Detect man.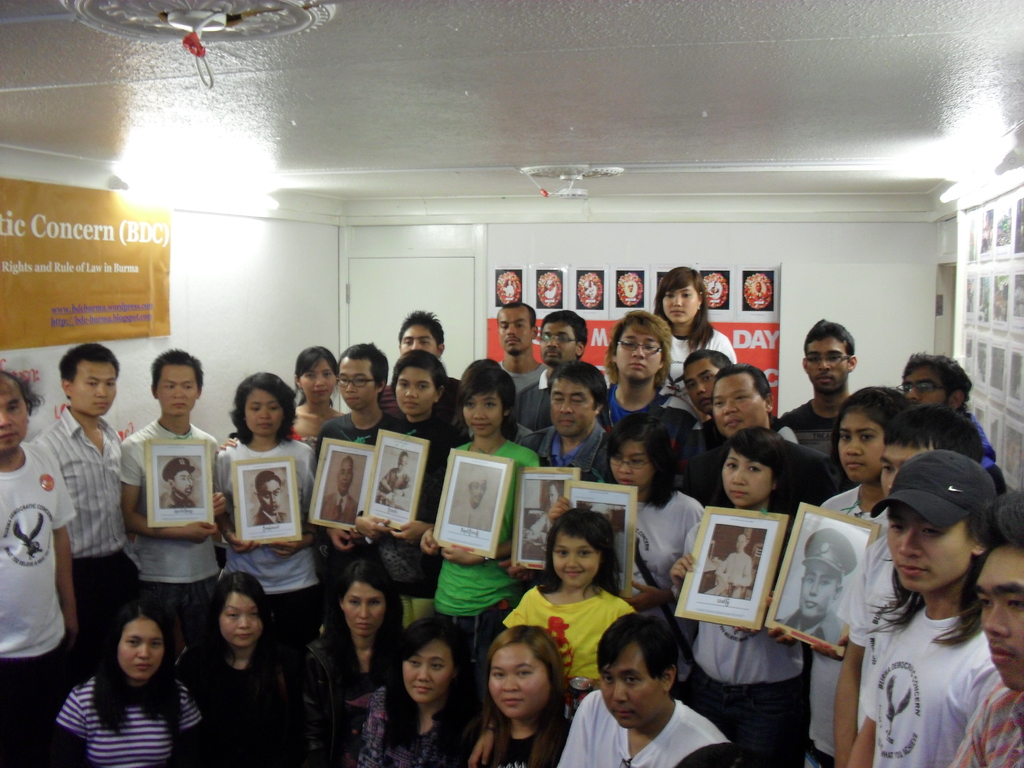
Detected at [left=160, top=454, right=196, bottom=511].
